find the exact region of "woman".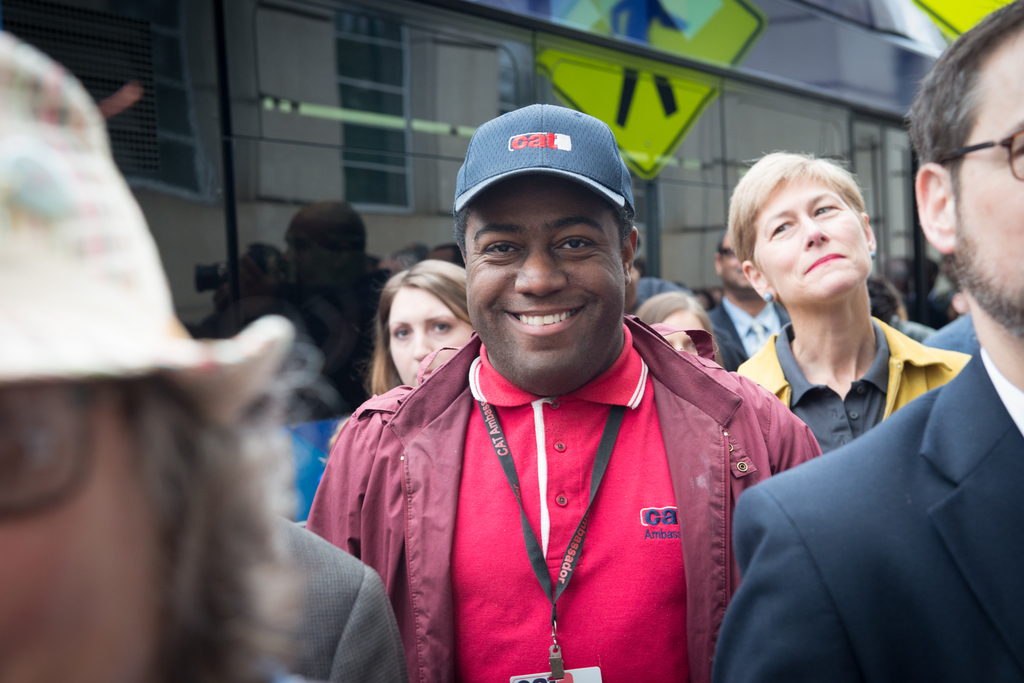
Exact region: <region>369, 259, 485, 396</region>.
